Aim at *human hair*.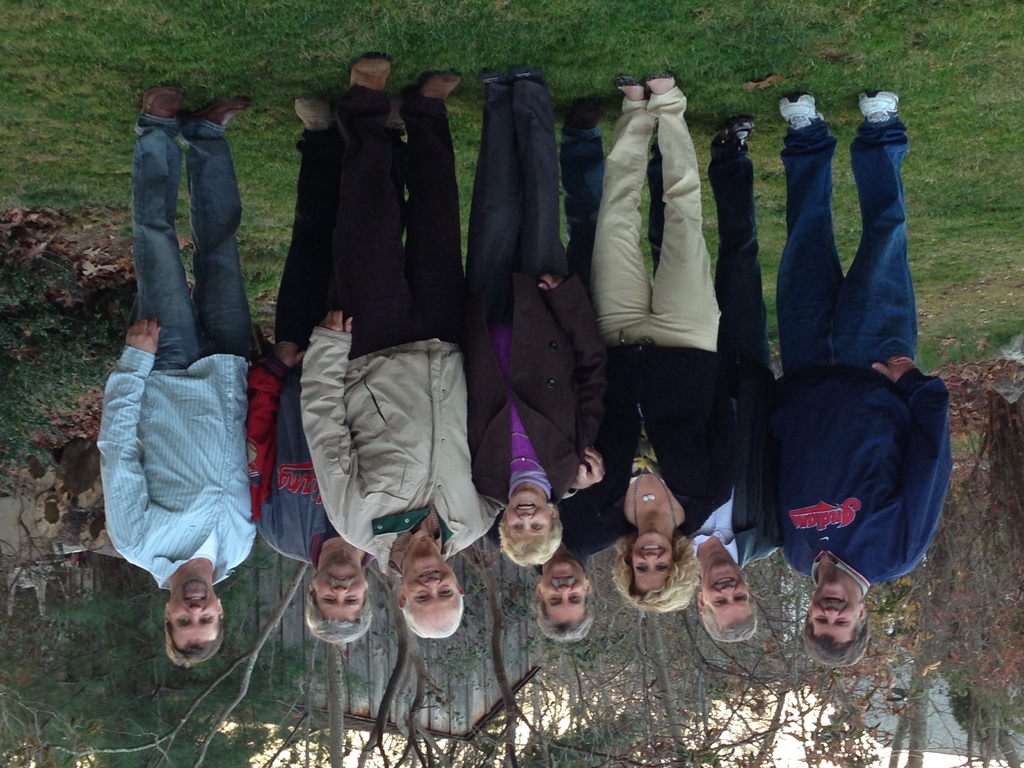
Aimed at 305 588 372 647.
